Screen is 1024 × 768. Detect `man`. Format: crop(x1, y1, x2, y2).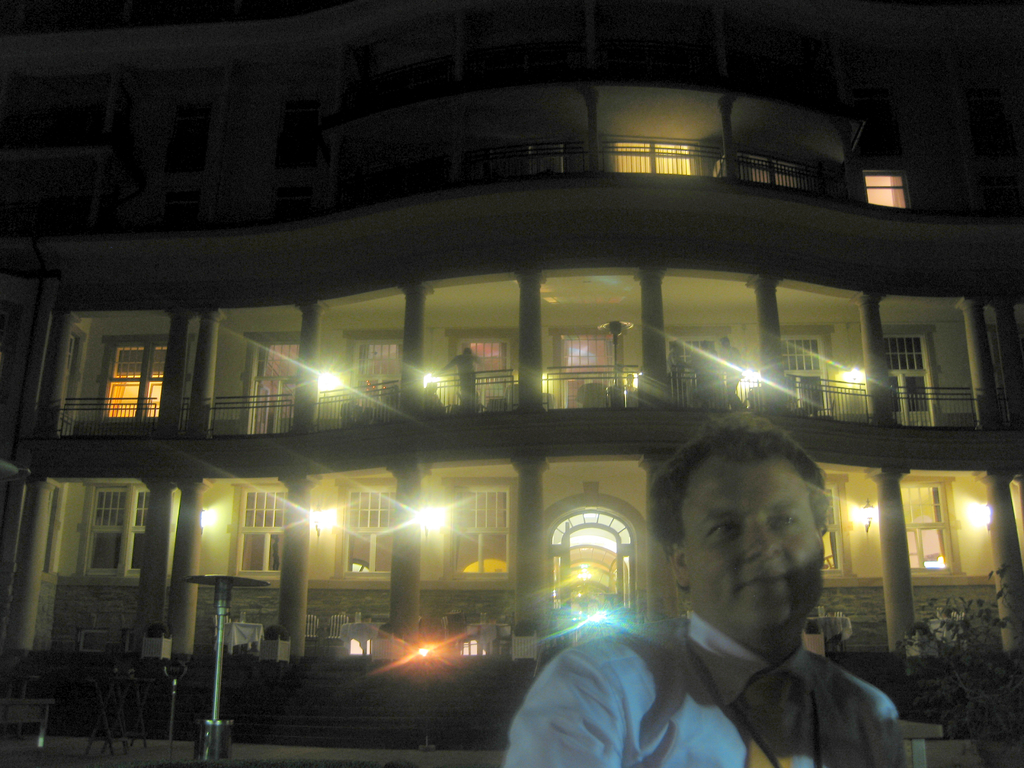
crop(601, 438, 925, 756).
